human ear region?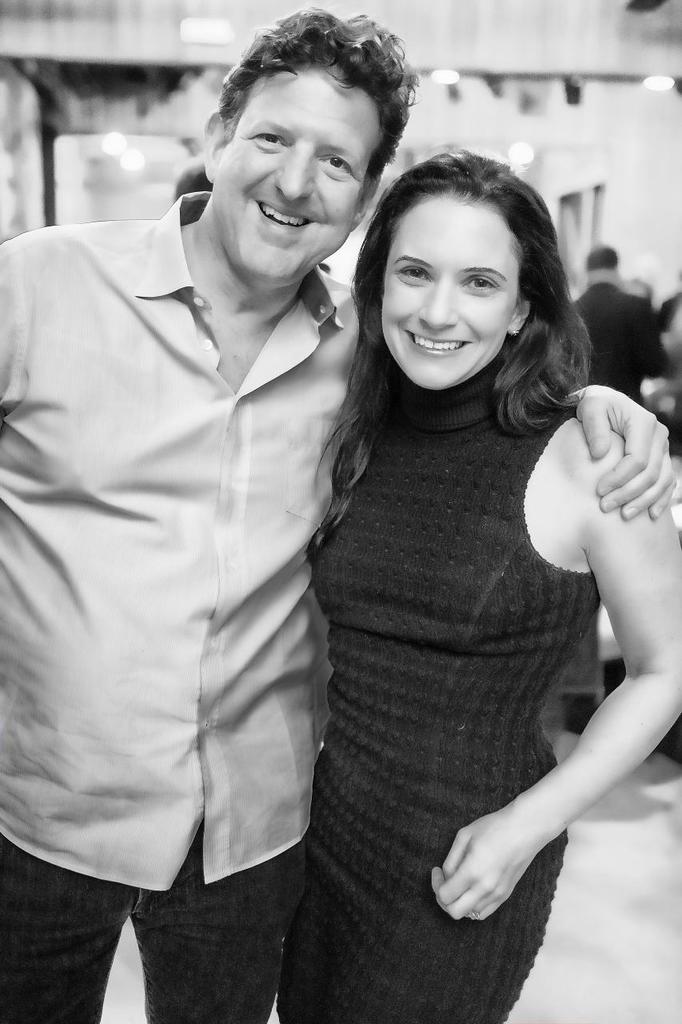
left=507, top=294, right=530, bottom=334
